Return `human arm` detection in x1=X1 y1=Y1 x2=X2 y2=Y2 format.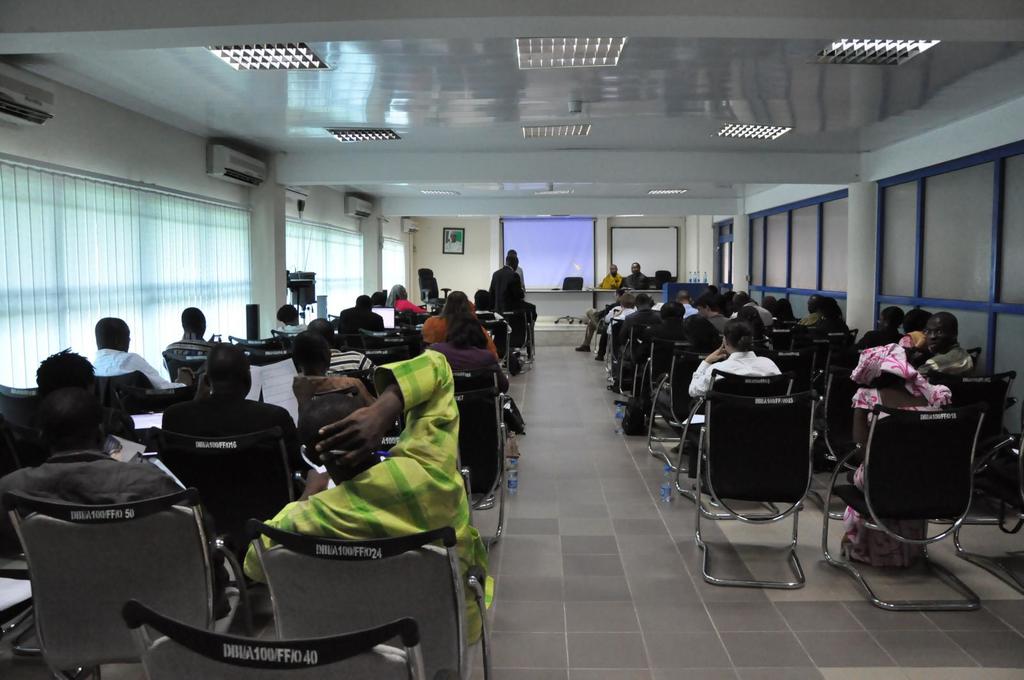
x1=483 y1=350 x2=510 y2=400.
